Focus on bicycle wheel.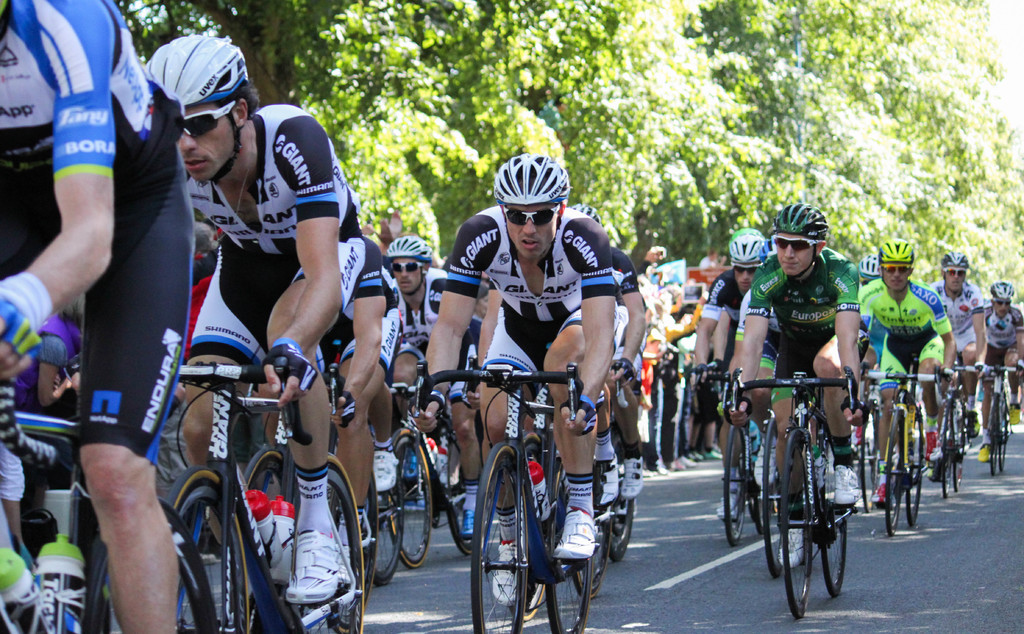
Focused at detection(285, 451, 362, 633).
